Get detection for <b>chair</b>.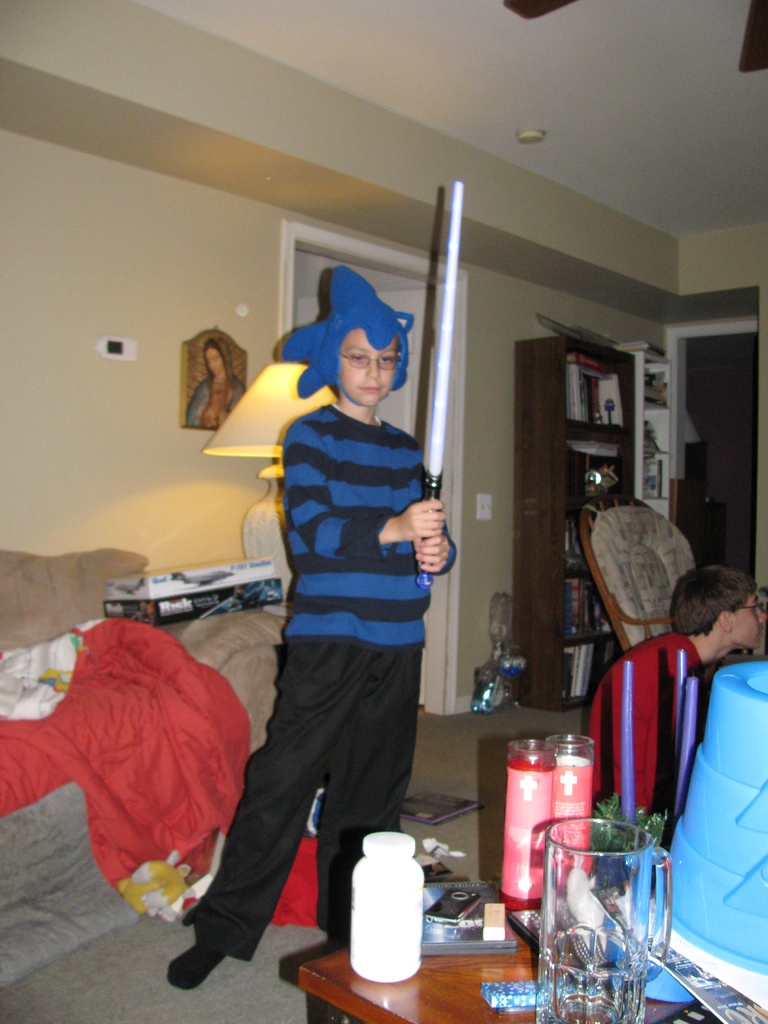
Detection: rect(575, 500, 674, 655).
